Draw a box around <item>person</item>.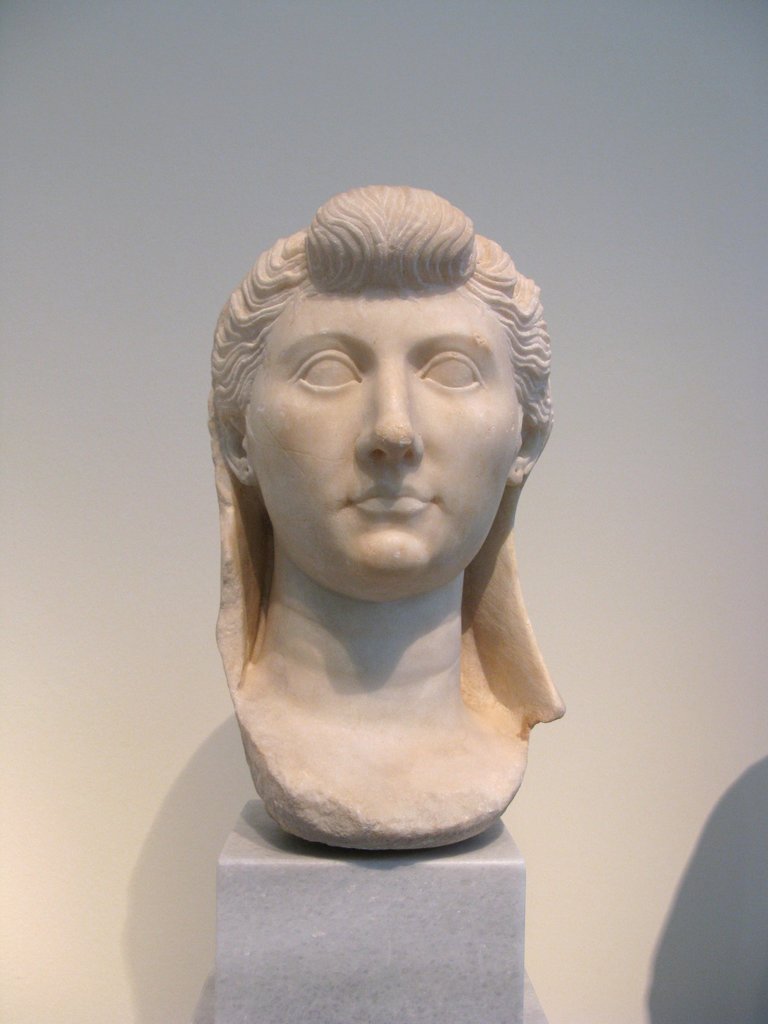
region(209, 183, 568, 851).
